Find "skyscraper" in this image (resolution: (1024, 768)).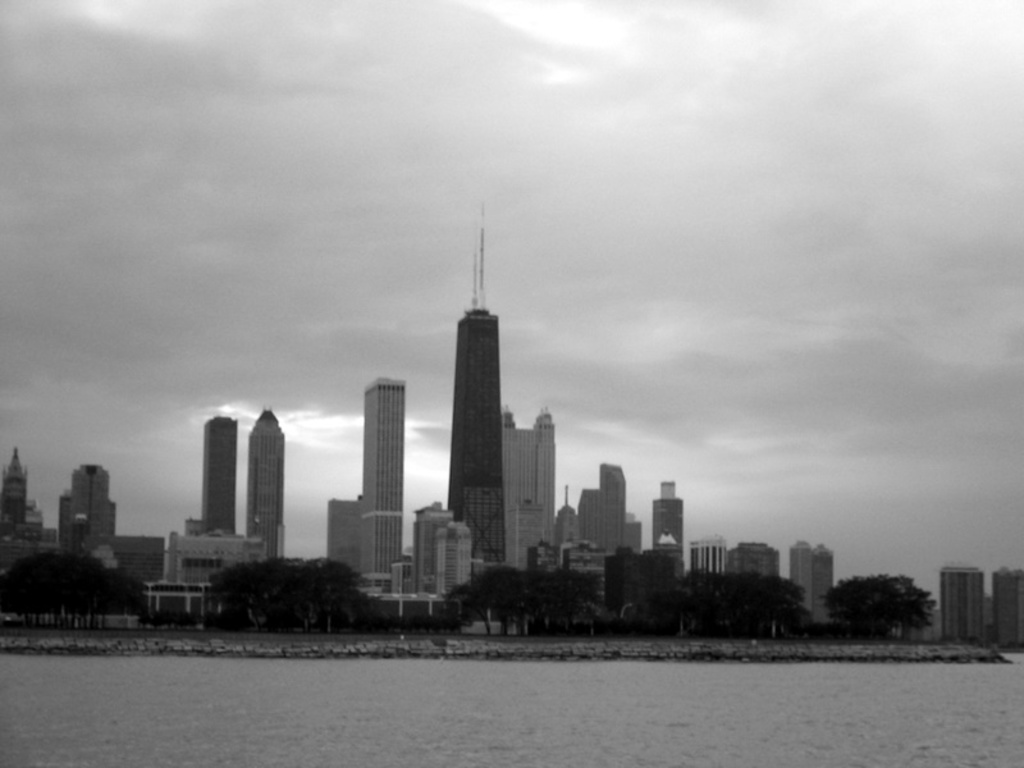
[x1=243, y1=408, x2=288, y2=557].
